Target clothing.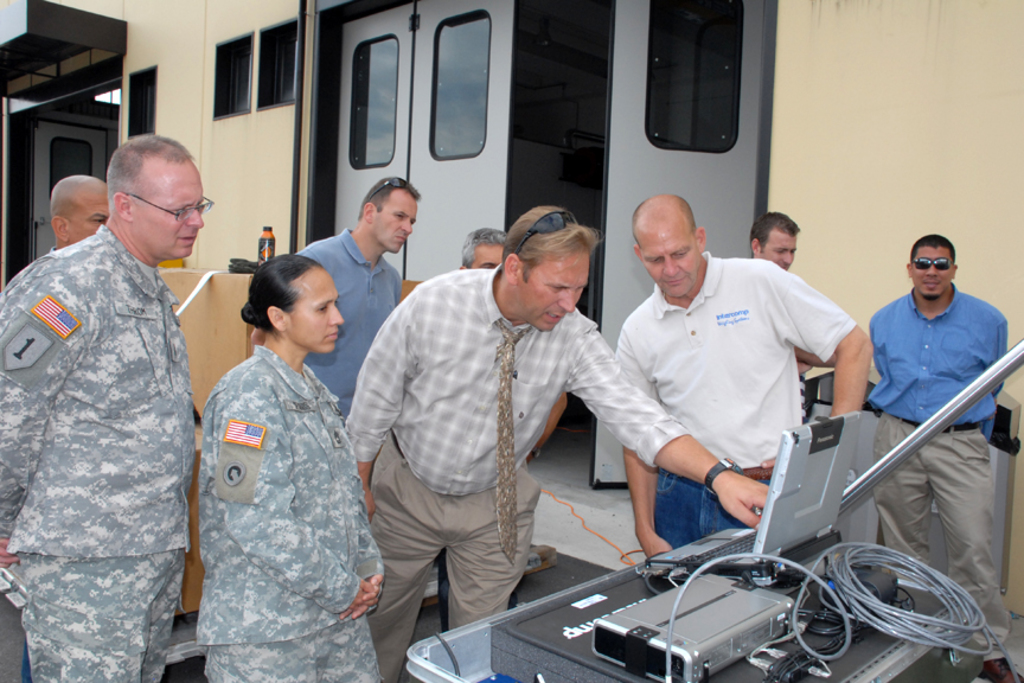
Target region: [0, 229, 192, 682].
